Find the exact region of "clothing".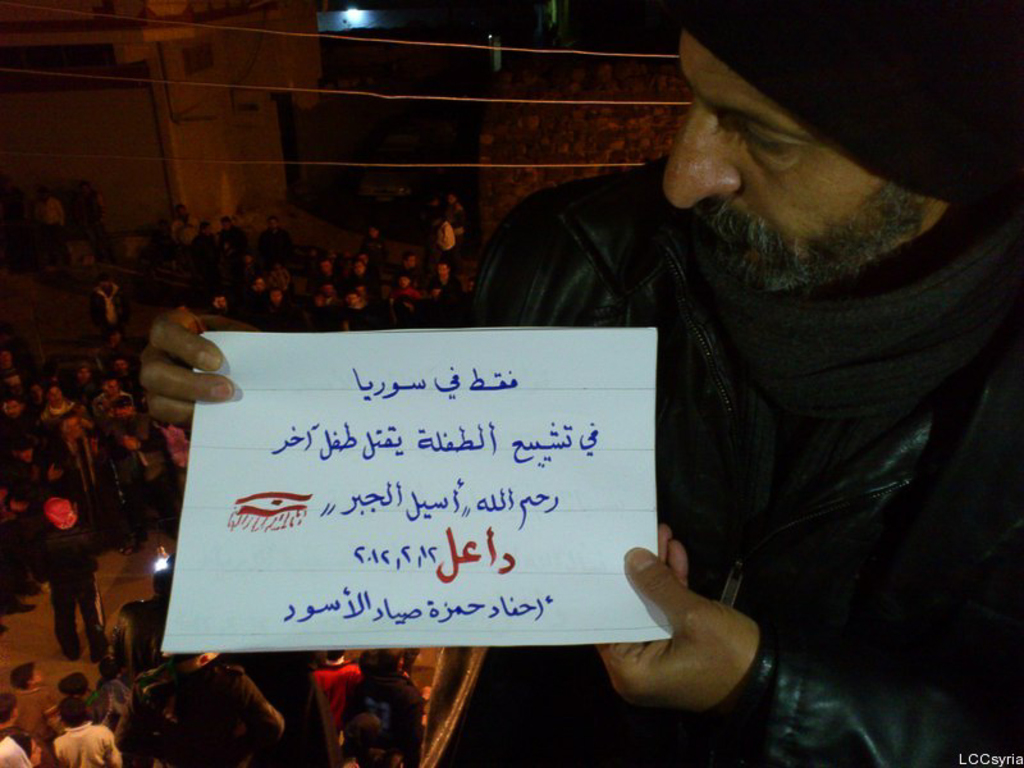
Exact region: [367, 152, 1023, 767].
